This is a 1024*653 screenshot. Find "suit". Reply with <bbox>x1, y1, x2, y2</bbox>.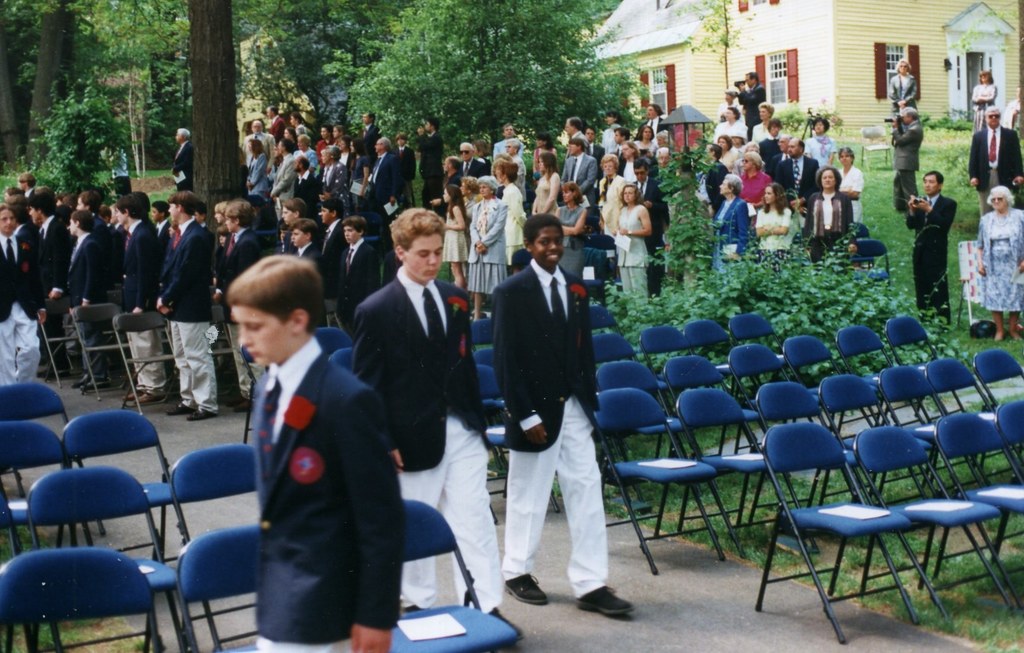
<bbox>366, 120, 376, 137</bbox>.
